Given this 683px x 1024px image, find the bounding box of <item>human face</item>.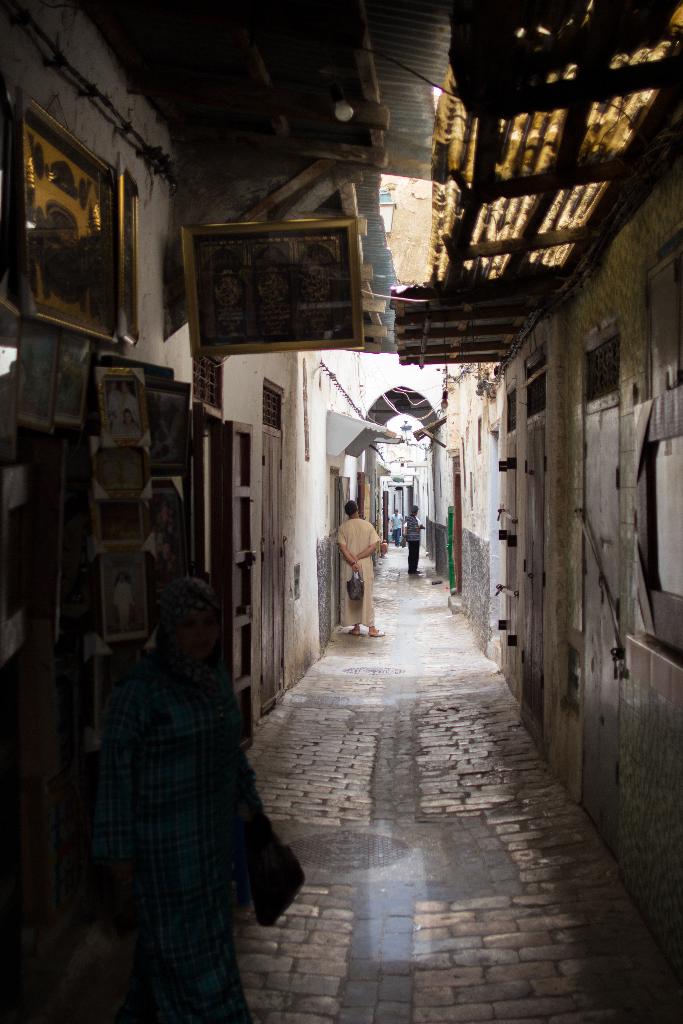
pyautogui.locateOnScreen(174, 608, 222, 659).
